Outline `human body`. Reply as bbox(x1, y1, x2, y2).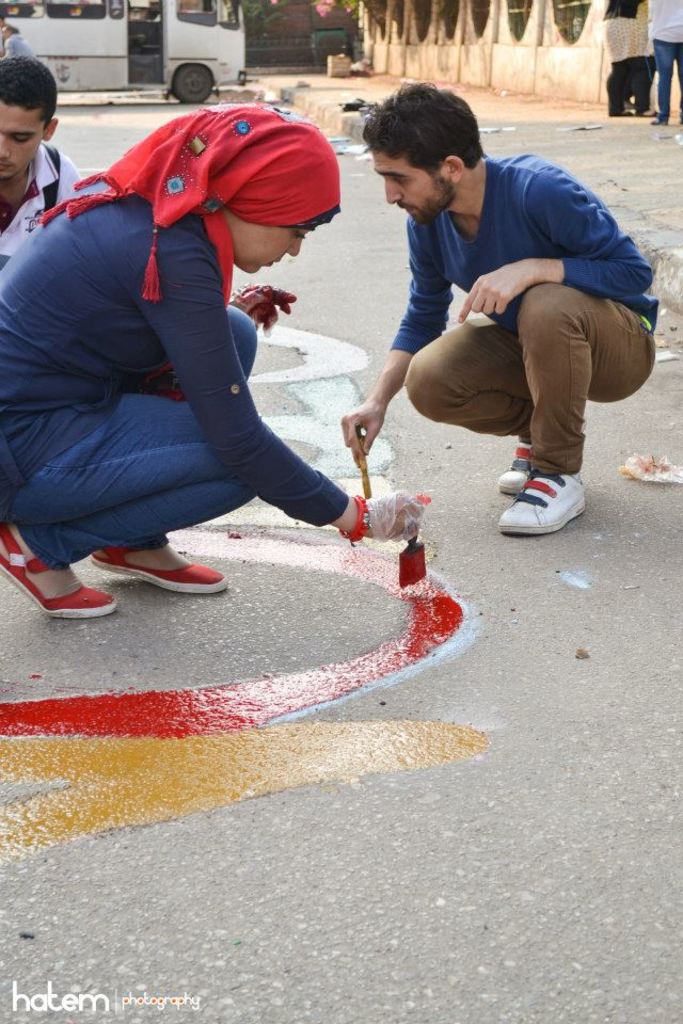
bbox(0, 25, 16, 60).
